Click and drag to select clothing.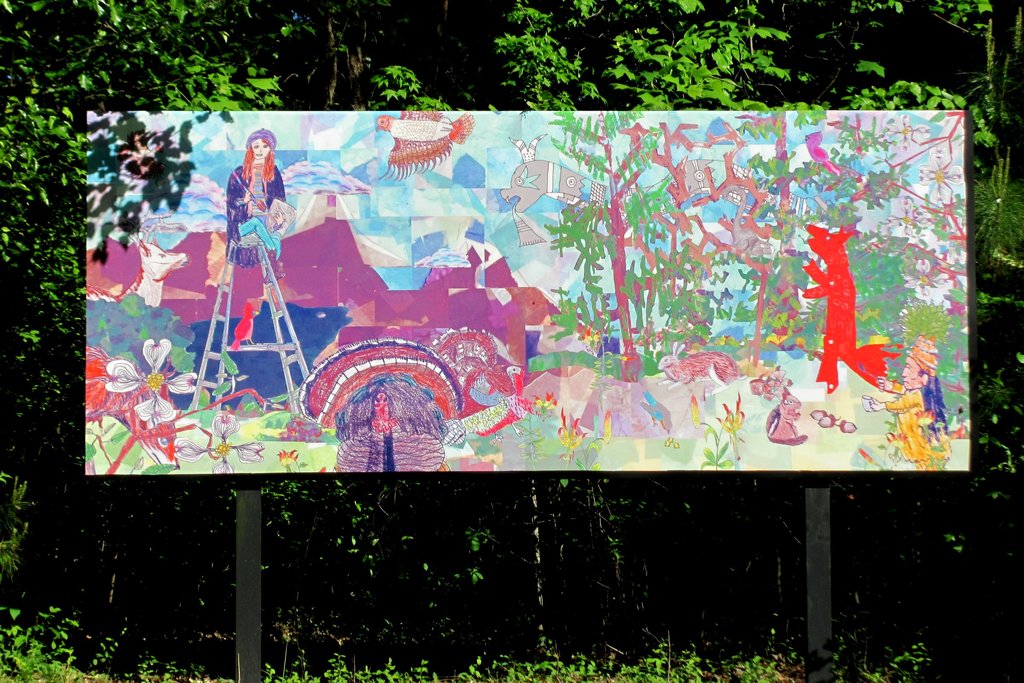
Selection: region(239, 216, 287, 258).
